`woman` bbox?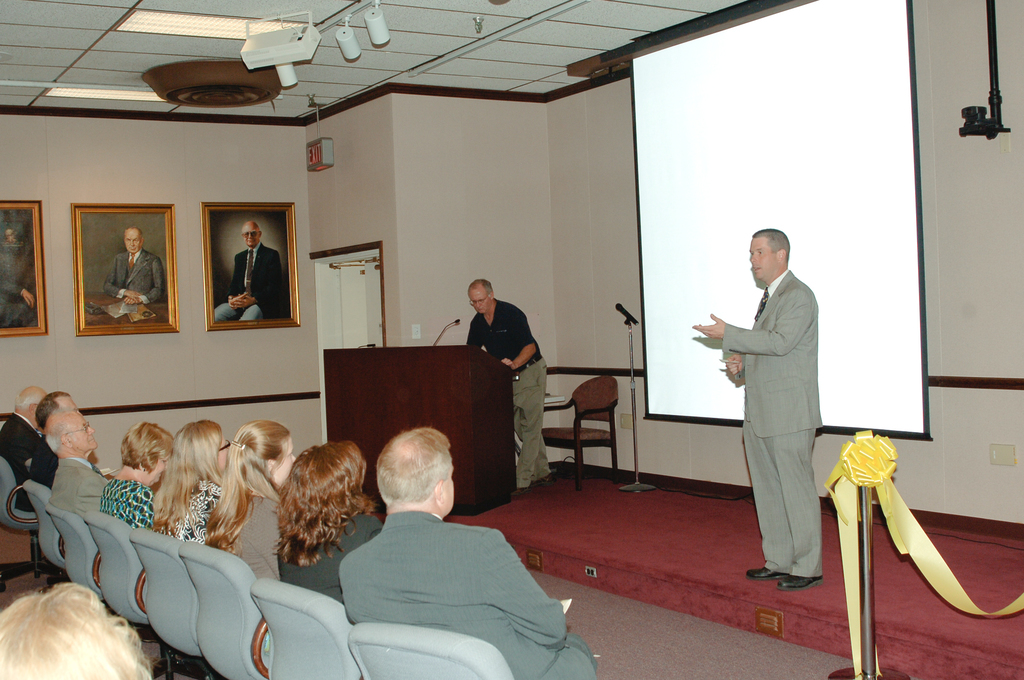
box(99, 417, 173, 528)
